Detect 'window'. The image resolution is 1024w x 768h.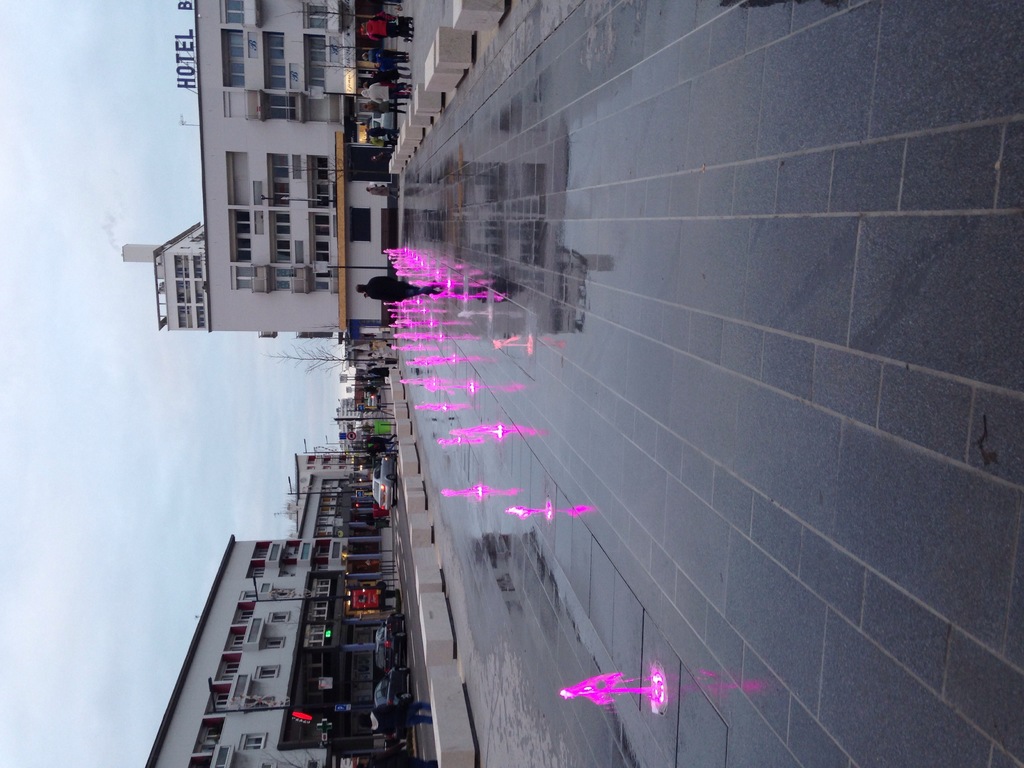
(x1=230, y1=207, x2=253, y2=262).
